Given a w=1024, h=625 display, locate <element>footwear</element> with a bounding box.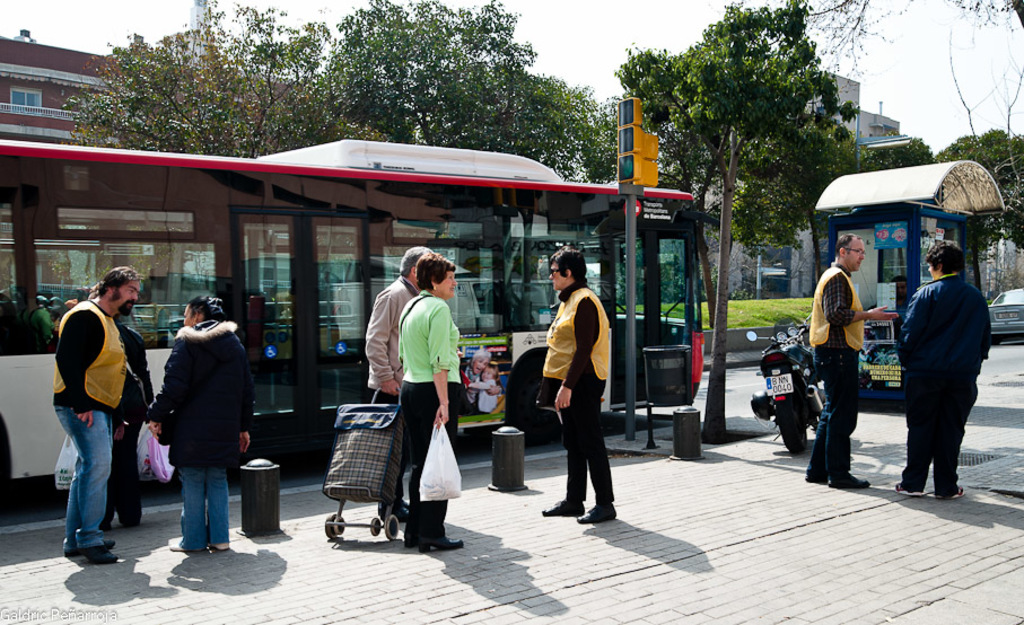
Located: l=62, t=544, r=115, b=557.
